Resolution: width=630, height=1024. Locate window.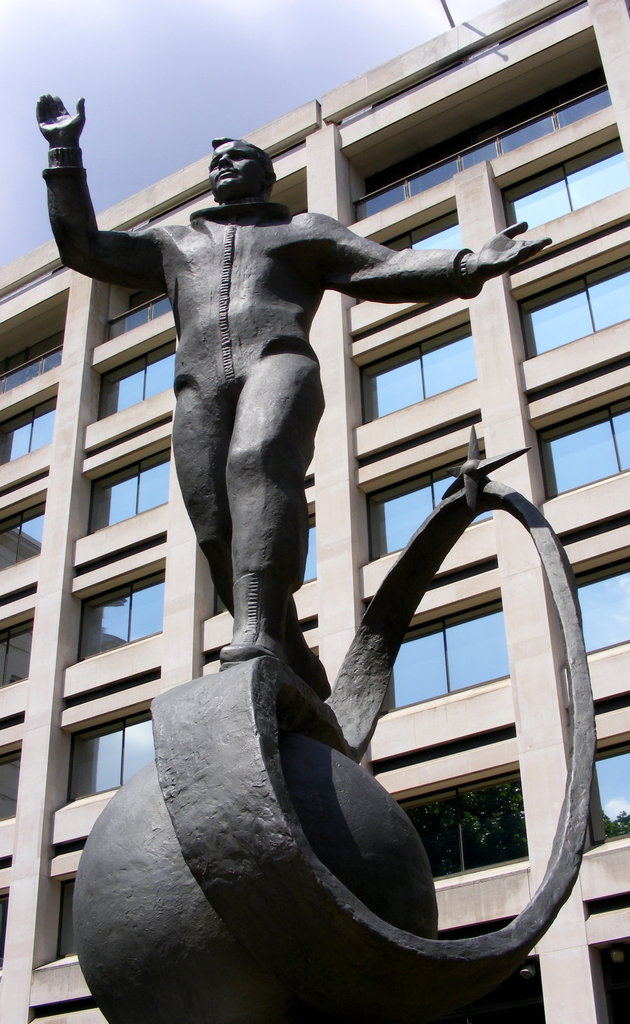
(0,490,52,567).
